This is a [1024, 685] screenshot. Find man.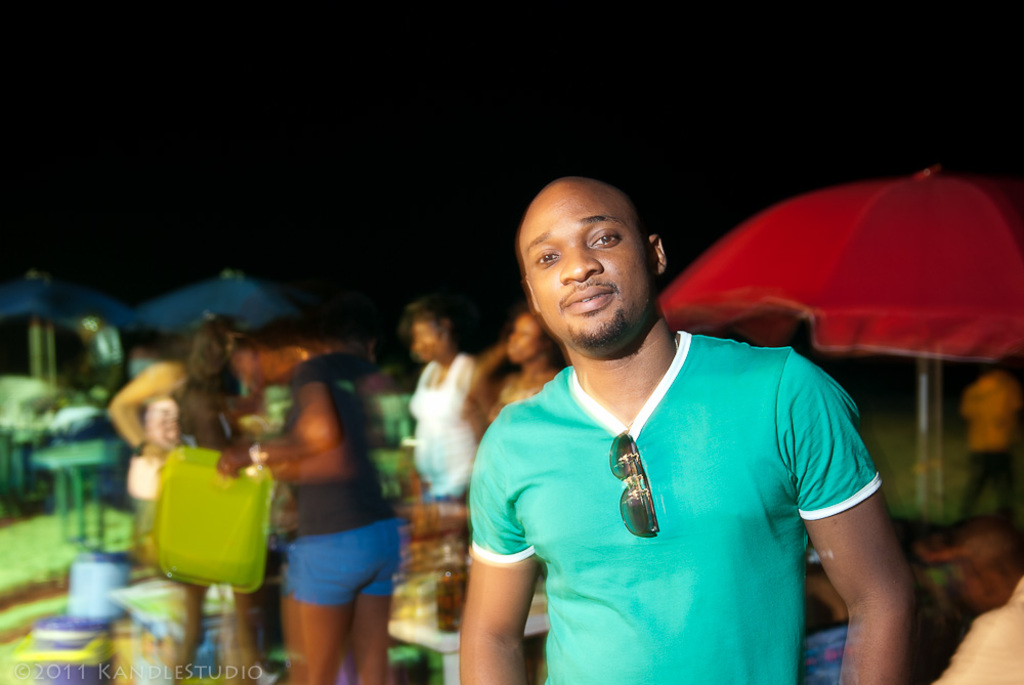
Bounding box: <region>464, 158, 904, 655</region>.
